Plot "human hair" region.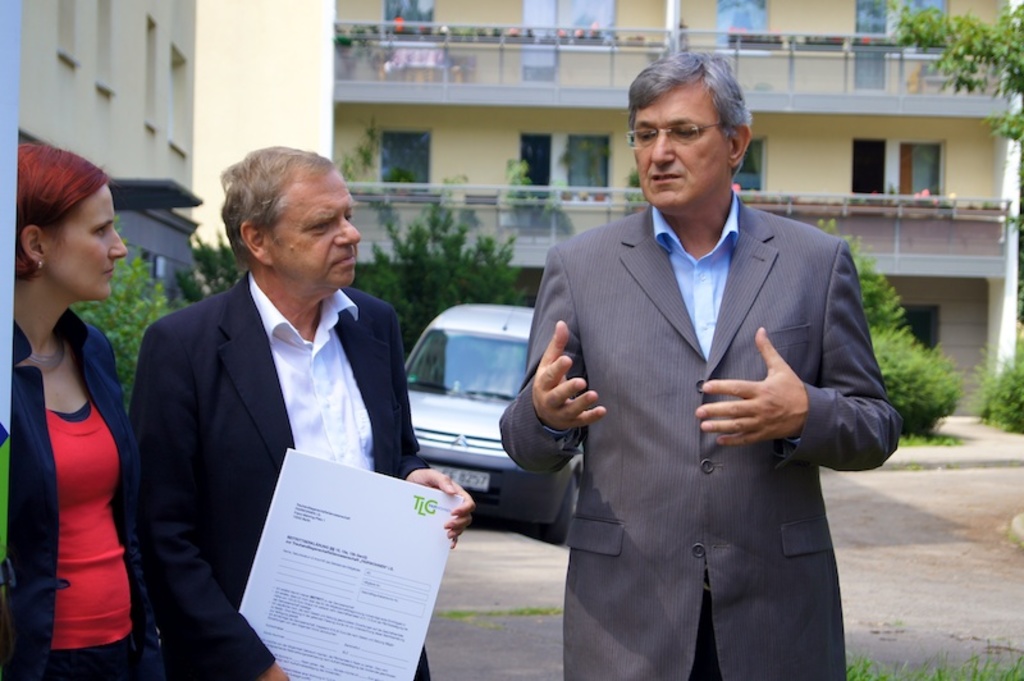
Plotted at [left=627, top=45, right=753, bottom=147].
